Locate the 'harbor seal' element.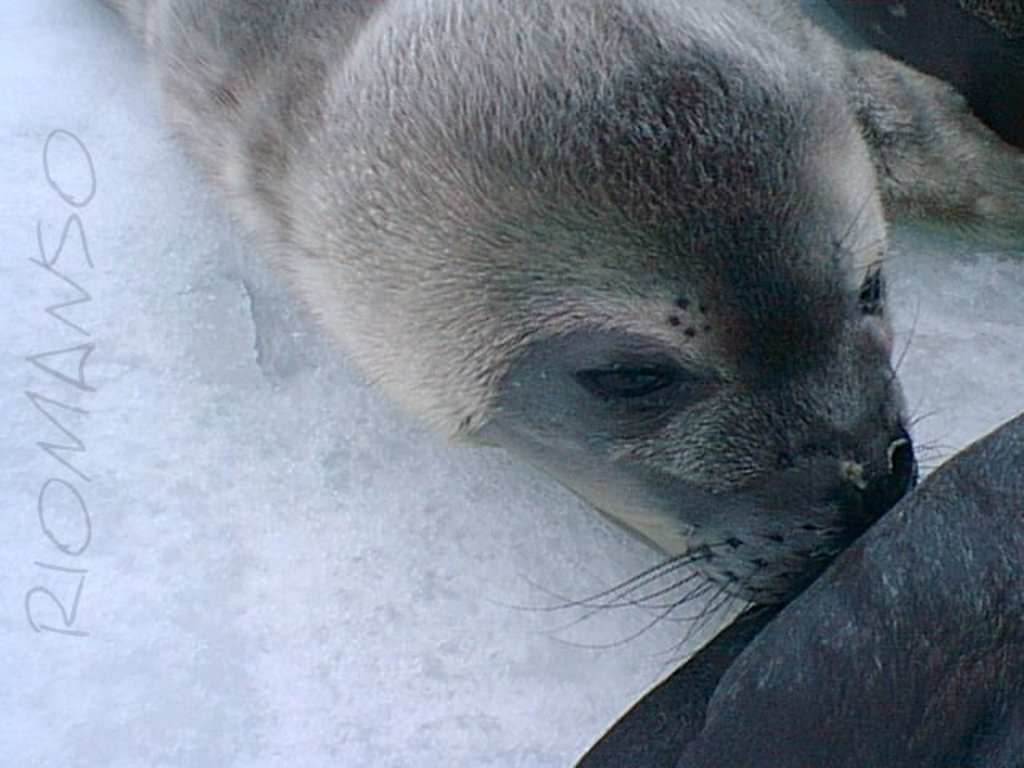
Element bbox: {"x1": 93, "y1": 0, "x2": 1022, "y2": 616}.
